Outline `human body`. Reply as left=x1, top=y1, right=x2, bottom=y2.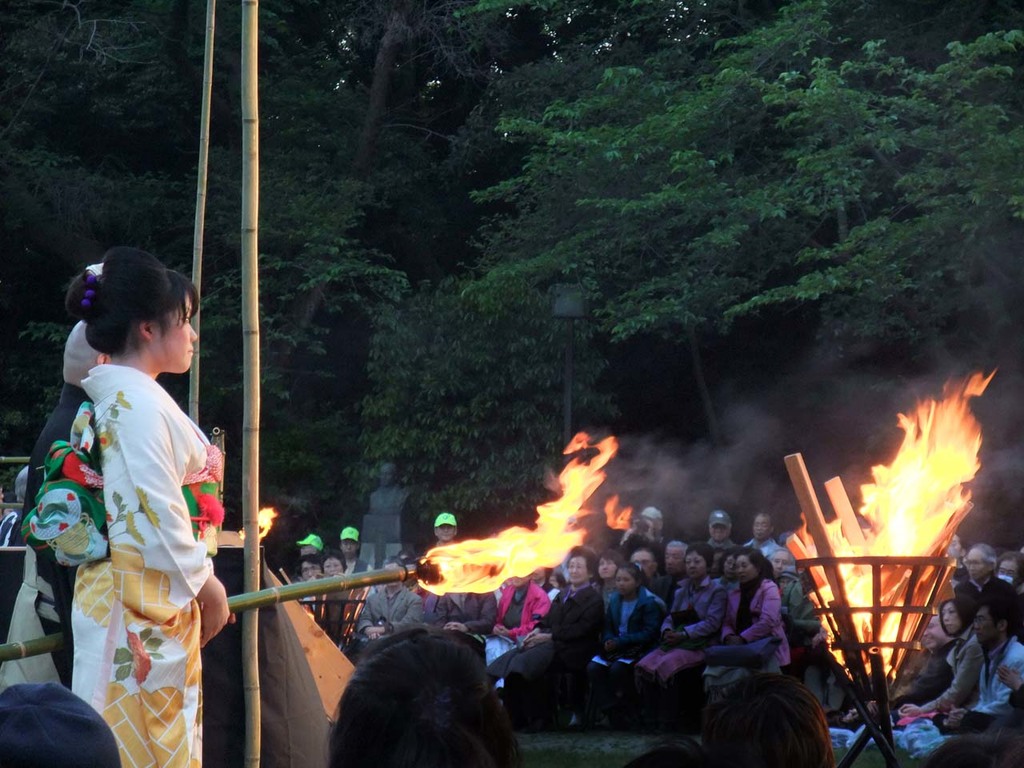
left=738, top=510, right=780, bottom=554.
